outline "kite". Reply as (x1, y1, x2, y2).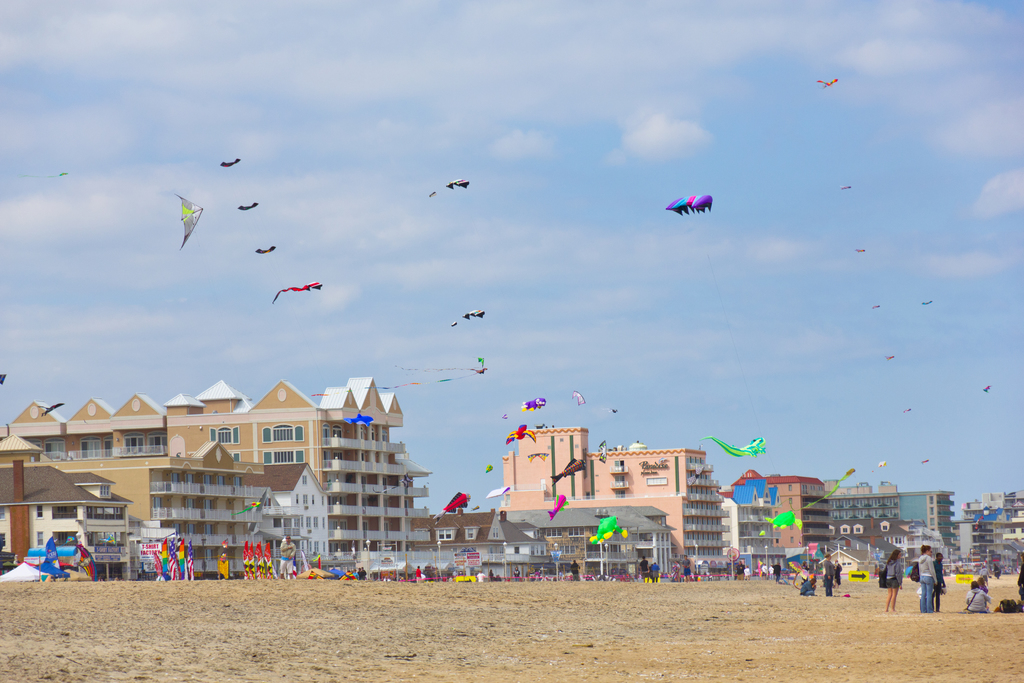
(546, 491, 571, 523).
